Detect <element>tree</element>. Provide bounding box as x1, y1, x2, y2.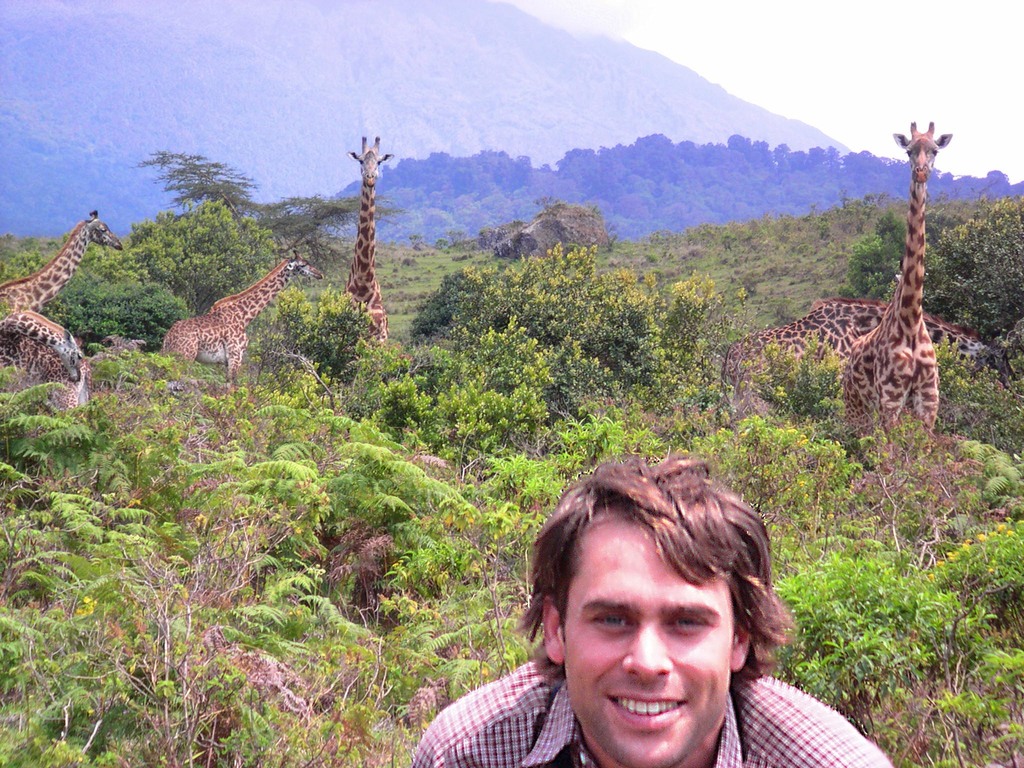
44, 252, 200, 346.
